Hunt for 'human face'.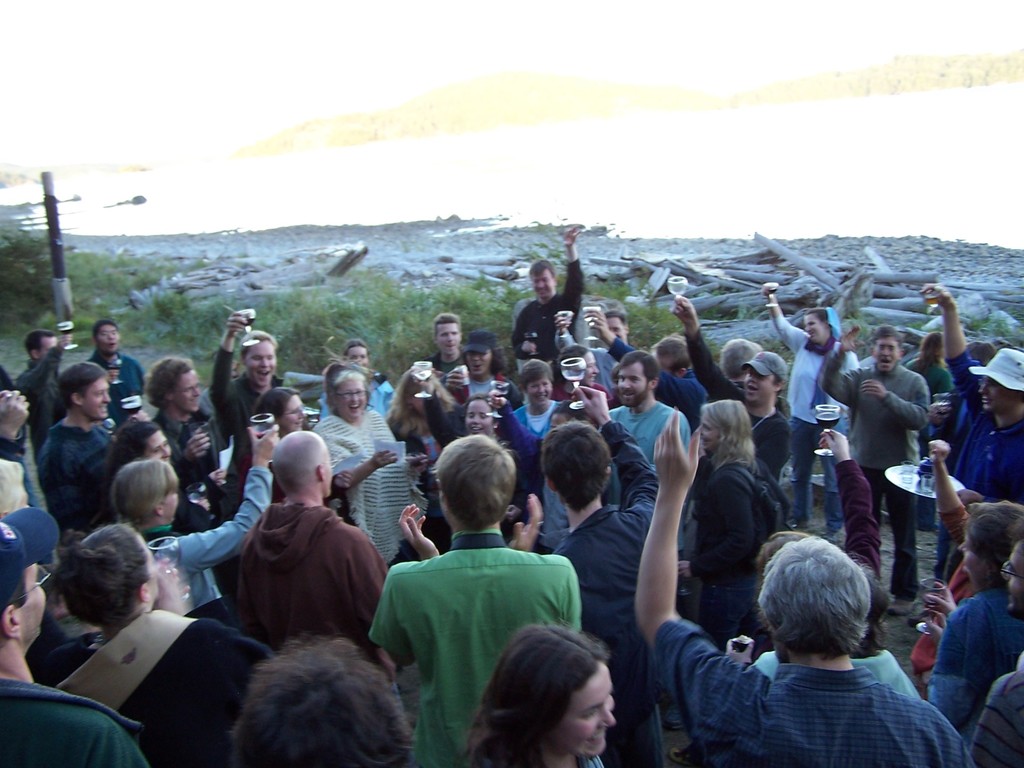
Hunted down at region(164, 483, 180, 518).
